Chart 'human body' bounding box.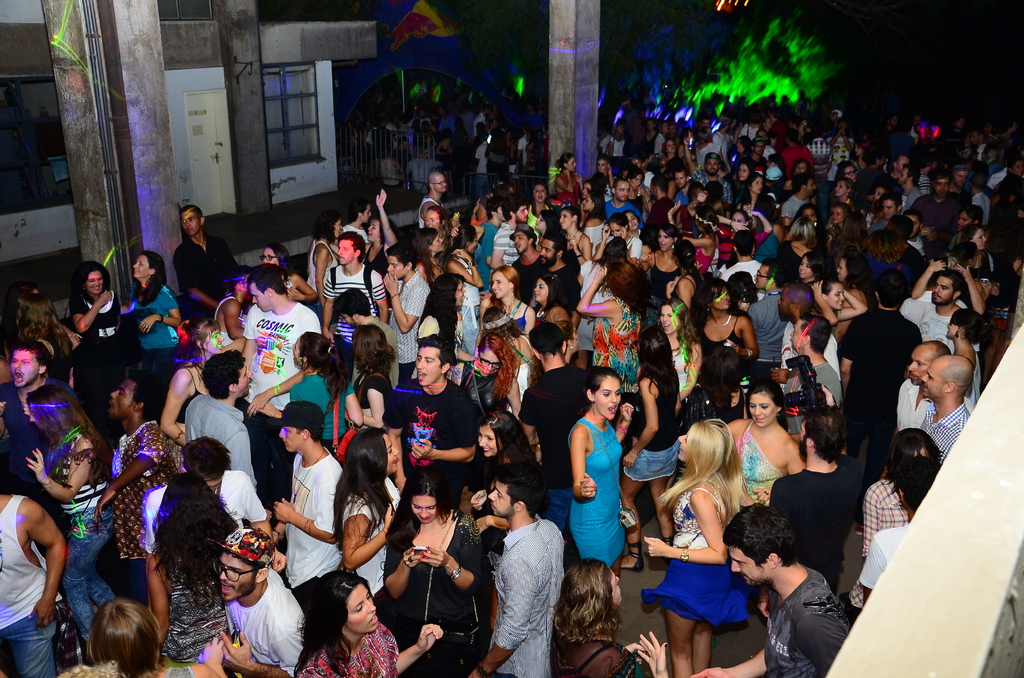
Charted: 348:200:373:241.
